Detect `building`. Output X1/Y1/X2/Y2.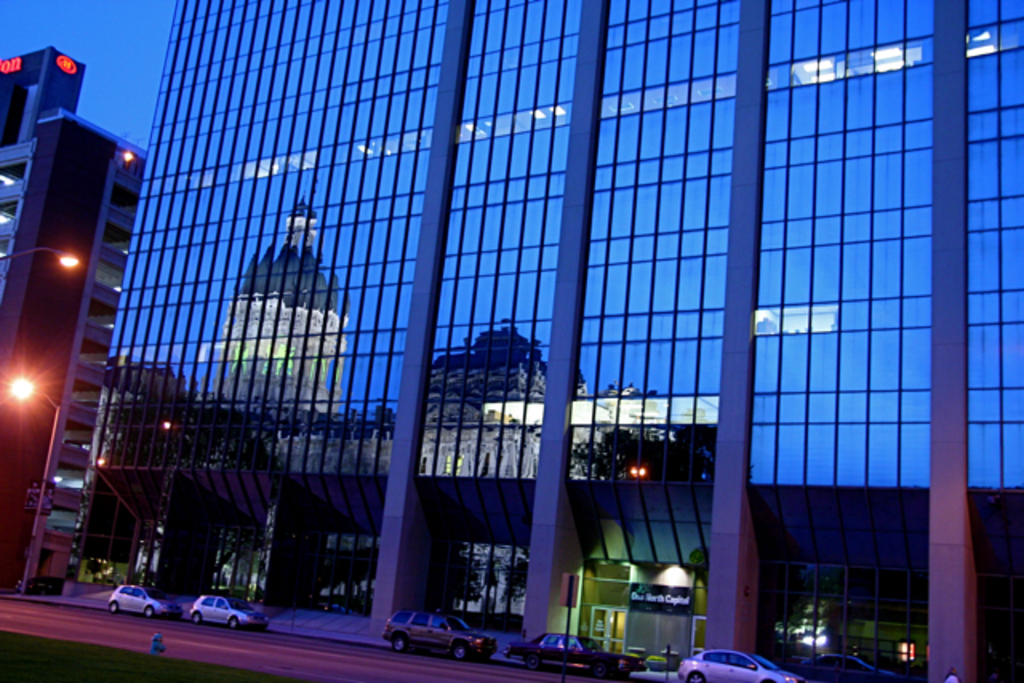
2/0/1022/681.
